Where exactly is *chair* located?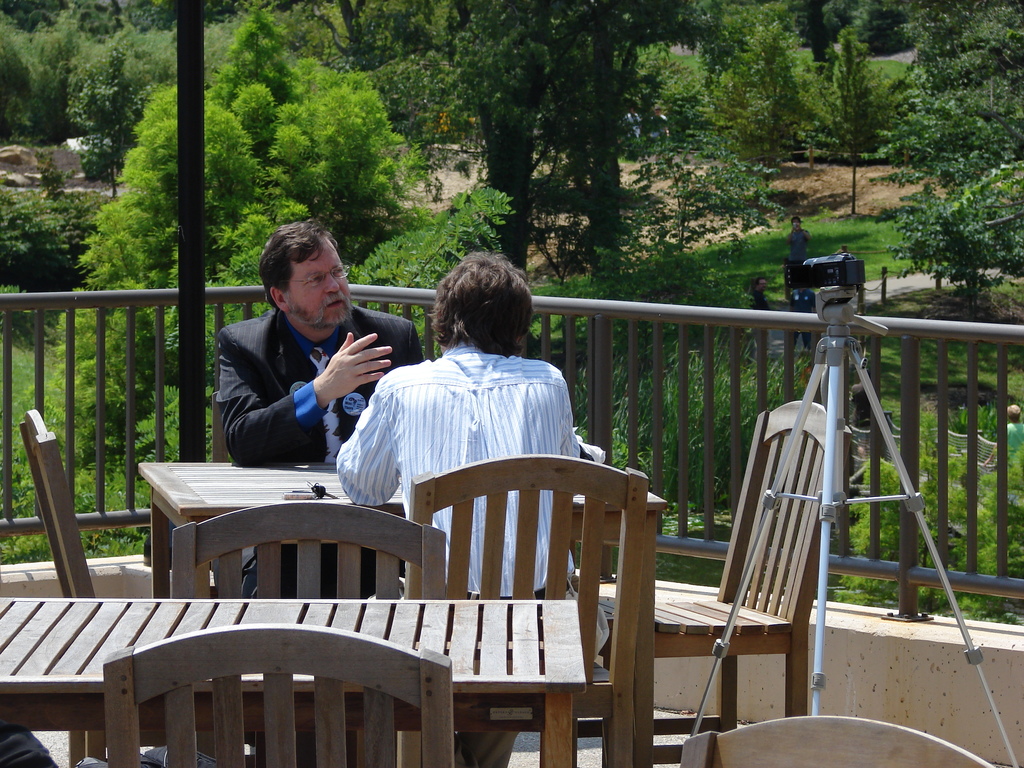
Its bounding box is select_region(103, 621, 452, 767).
